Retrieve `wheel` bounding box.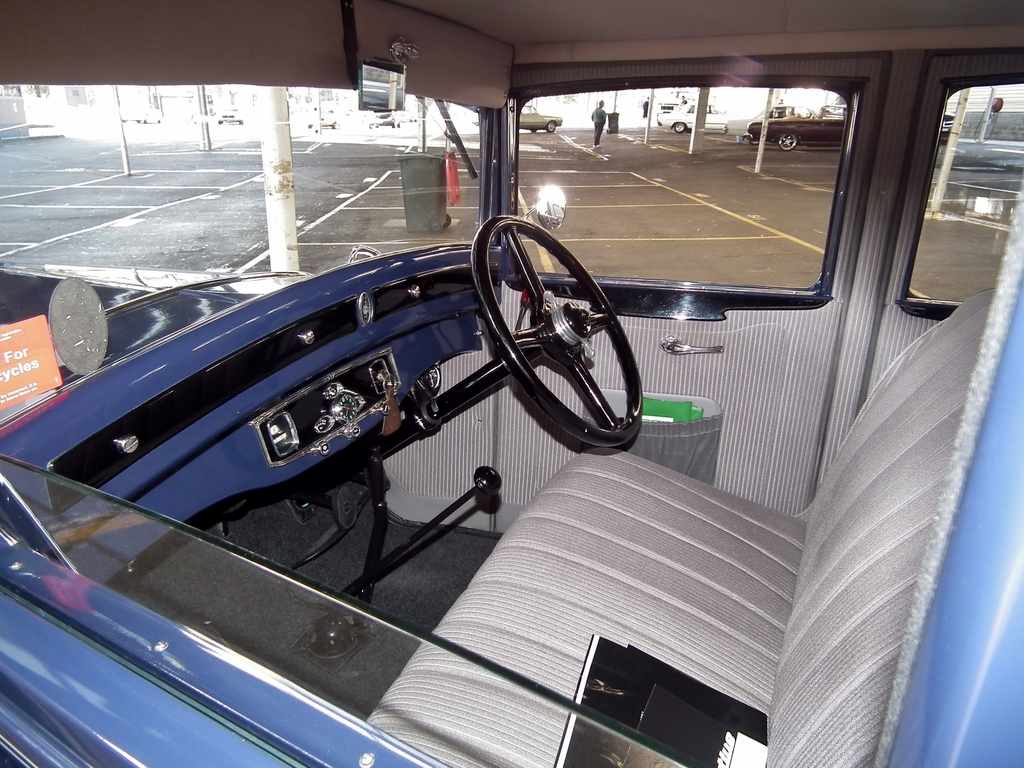
Bounding box: {"x1": 145, "y1": 119, "x2": 147, "y2": 123}.
